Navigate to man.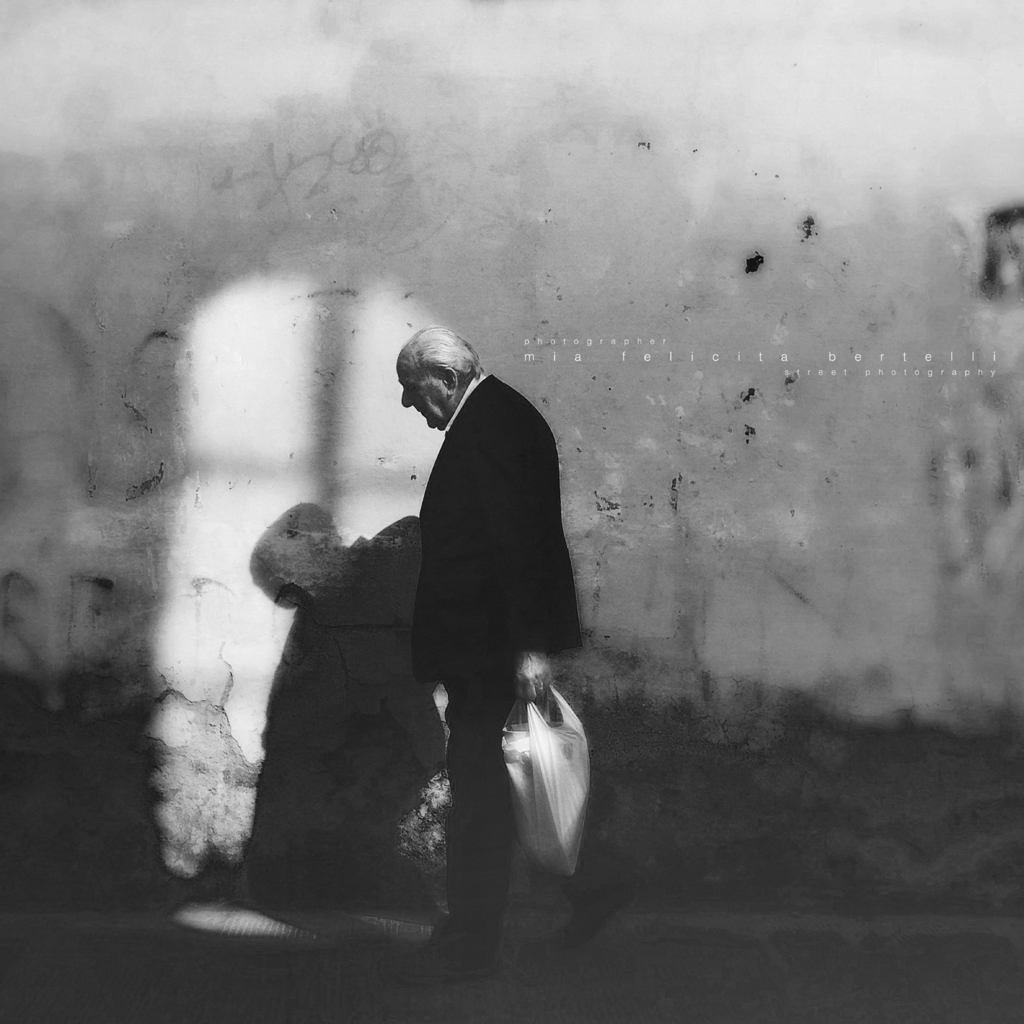
Navigation target: select_region(355, 334, 591, 902).
